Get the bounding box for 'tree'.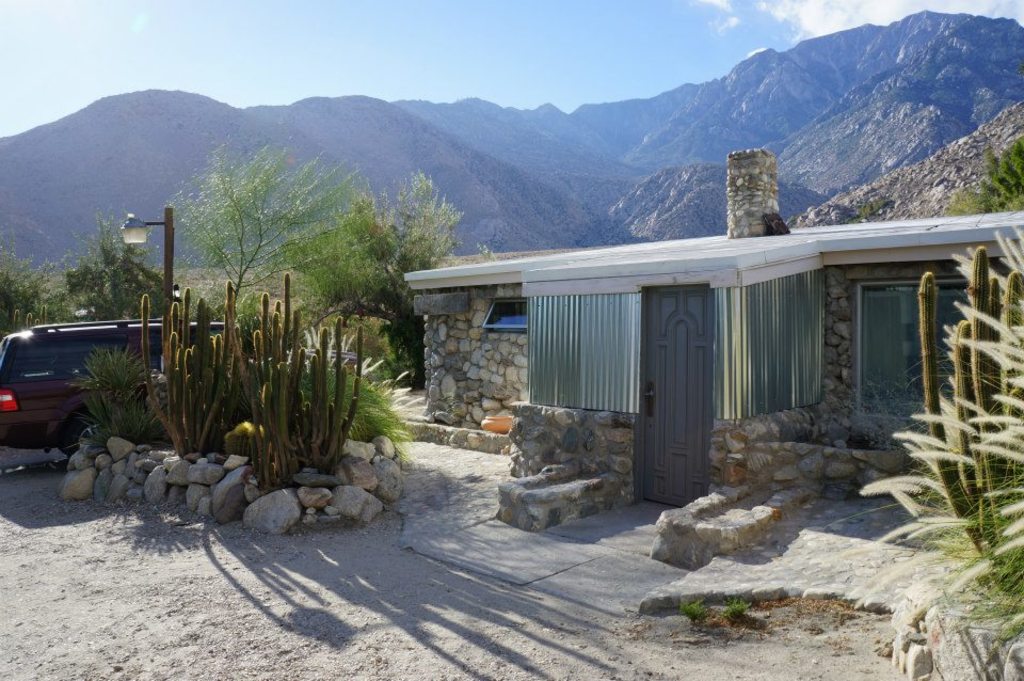
BBox(269, 172, 491, 386).
